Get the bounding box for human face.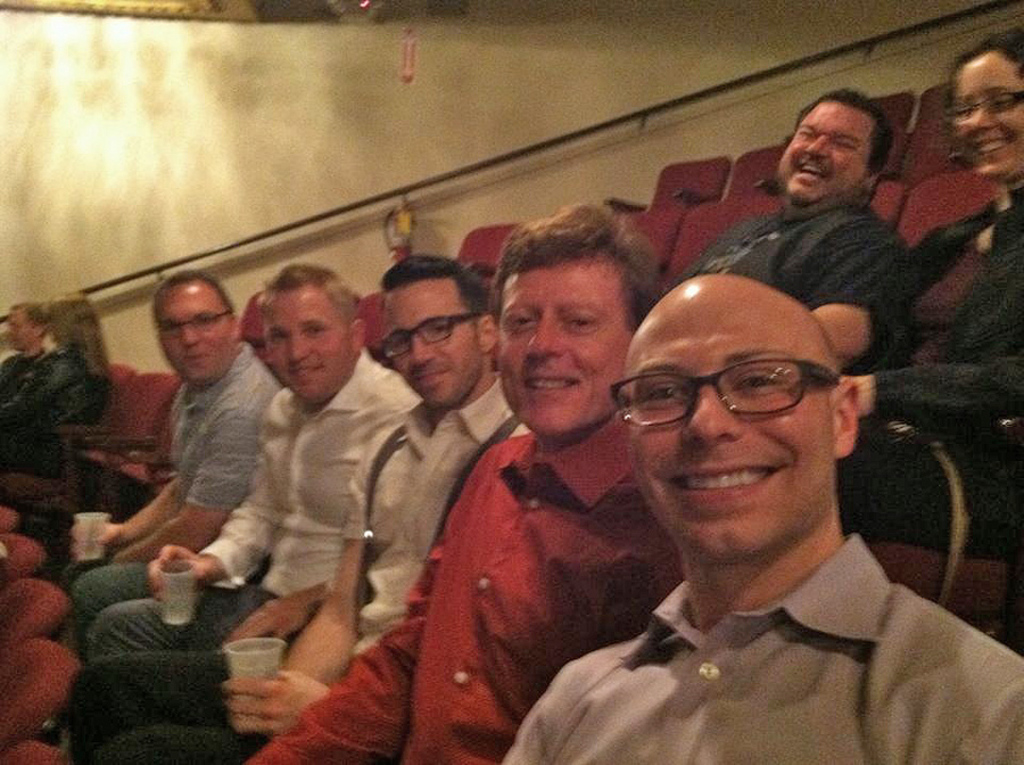
locate(383, 281, 474, 405).
